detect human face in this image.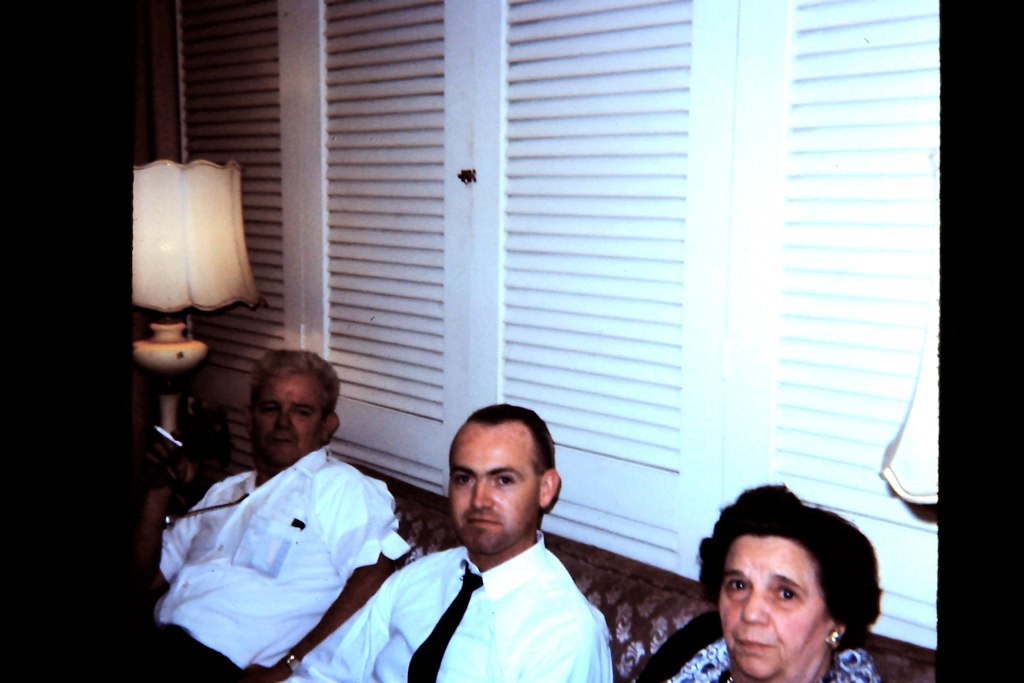
Detection: {"left": 252, "top": 368, "right": 321, "bottom": 460}.
